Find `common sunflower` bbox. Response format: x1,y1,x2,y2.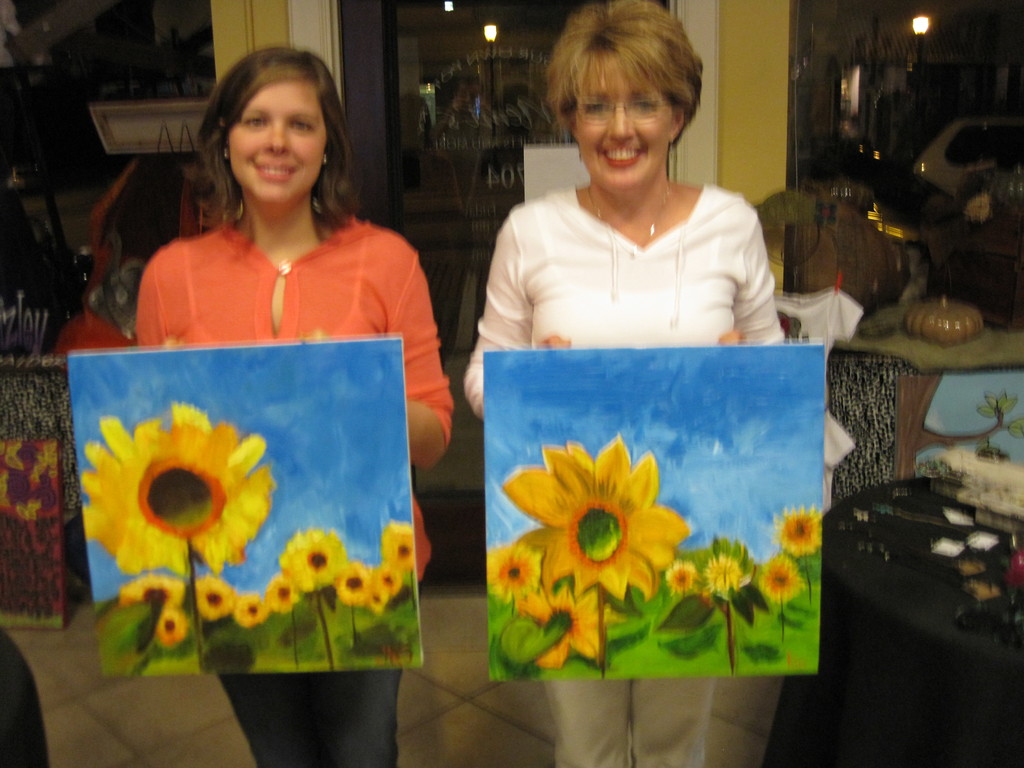
509,435,692,597.
